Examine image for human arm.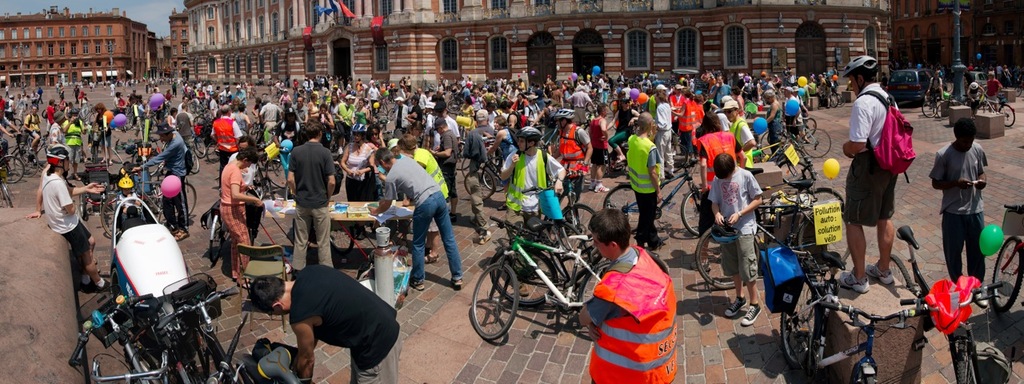
Examination result: {"x1": 976, "y1": 153, "x2": 990, "y2": 186}.
